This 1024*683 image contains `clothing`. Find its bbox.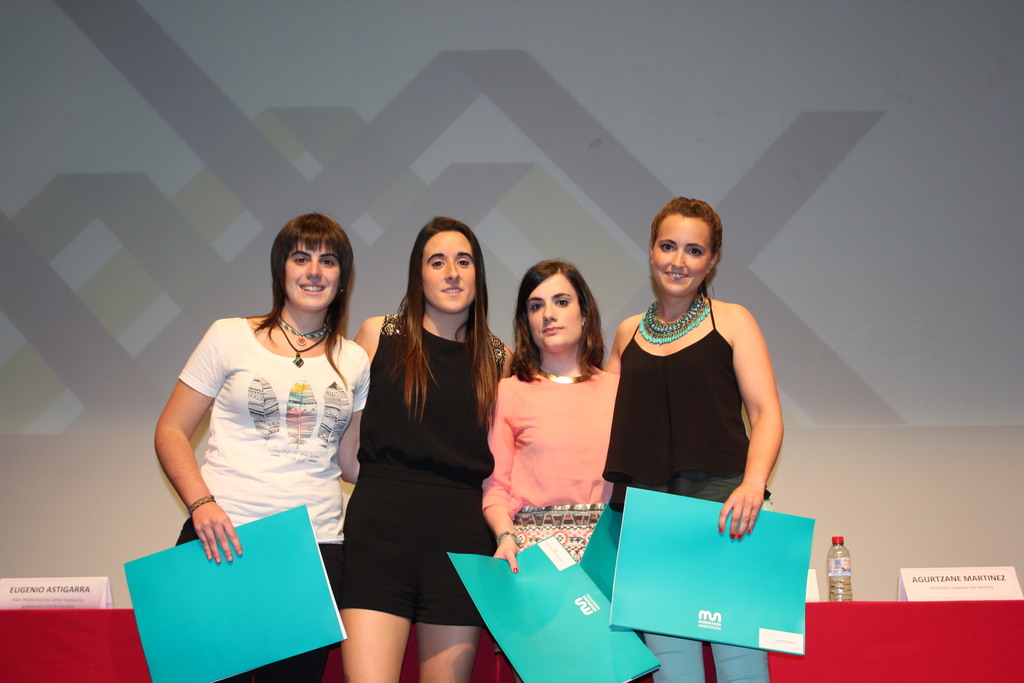
locate(600, 298, 776, 682).
